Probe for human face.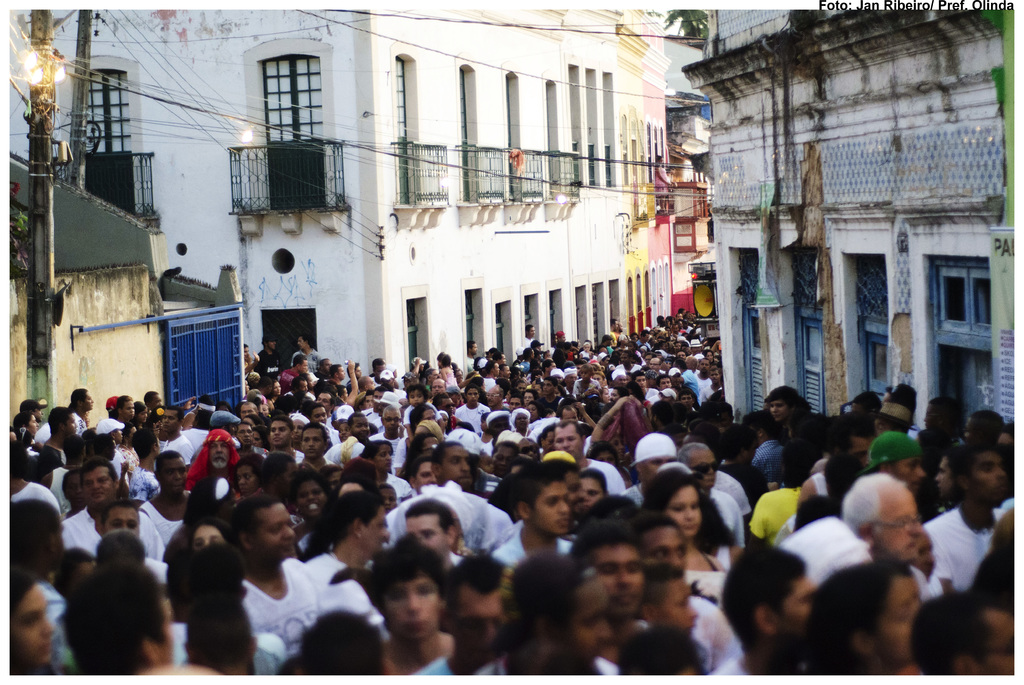
Probe result: rect(557, 468, 586, 514).
